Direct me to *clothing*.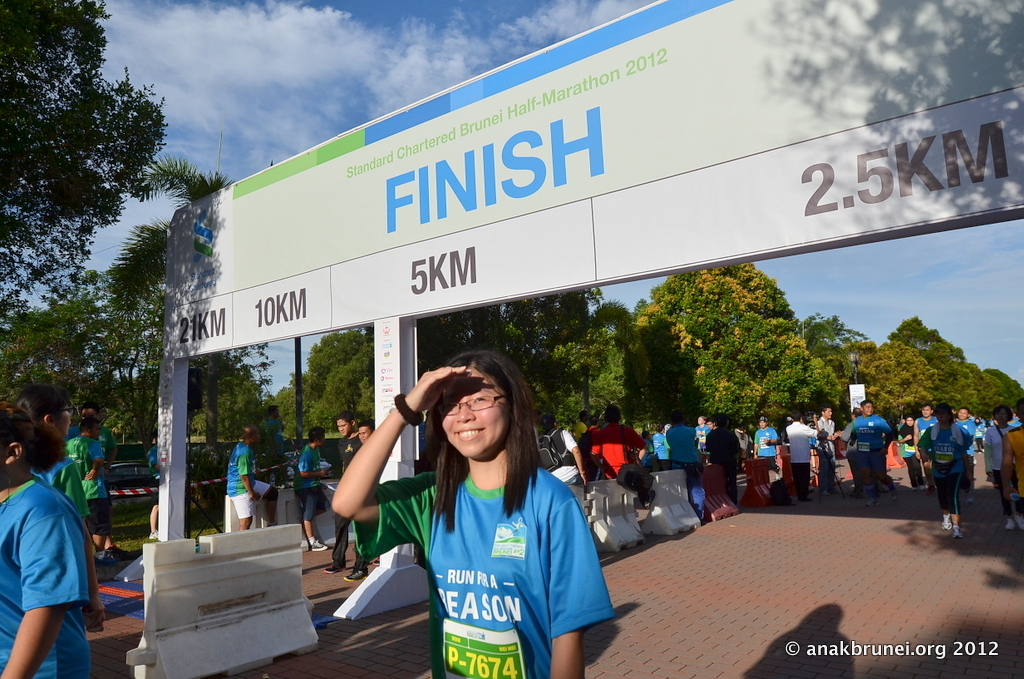
Direction: l=300, t=446, r=344, b=560.
